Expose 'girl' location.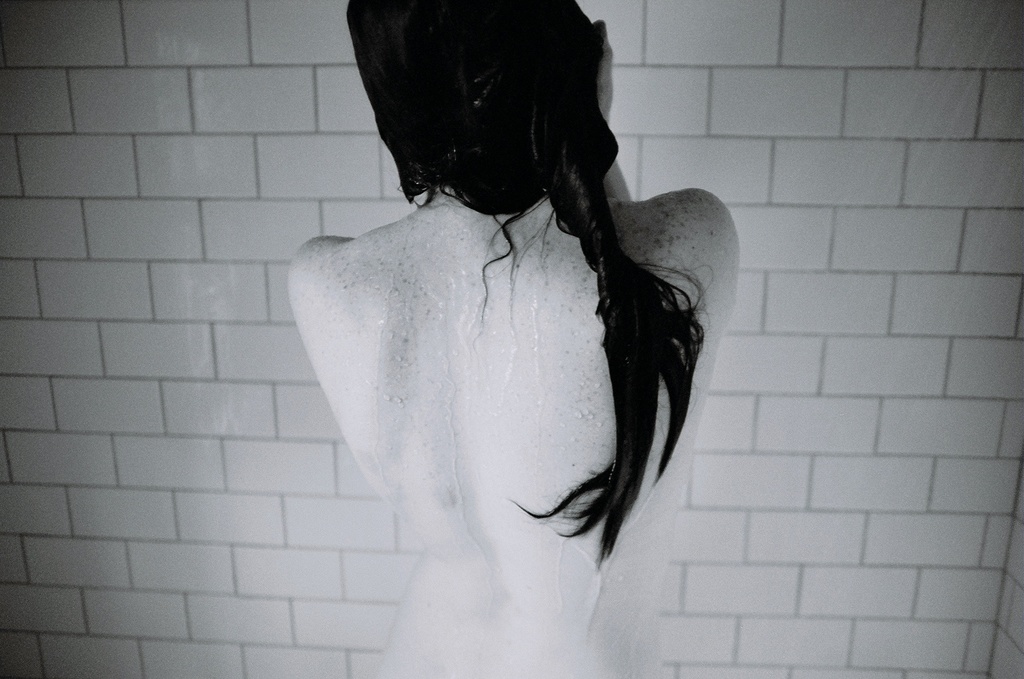
Exposed at select_region(277, 0, 753, 676).
